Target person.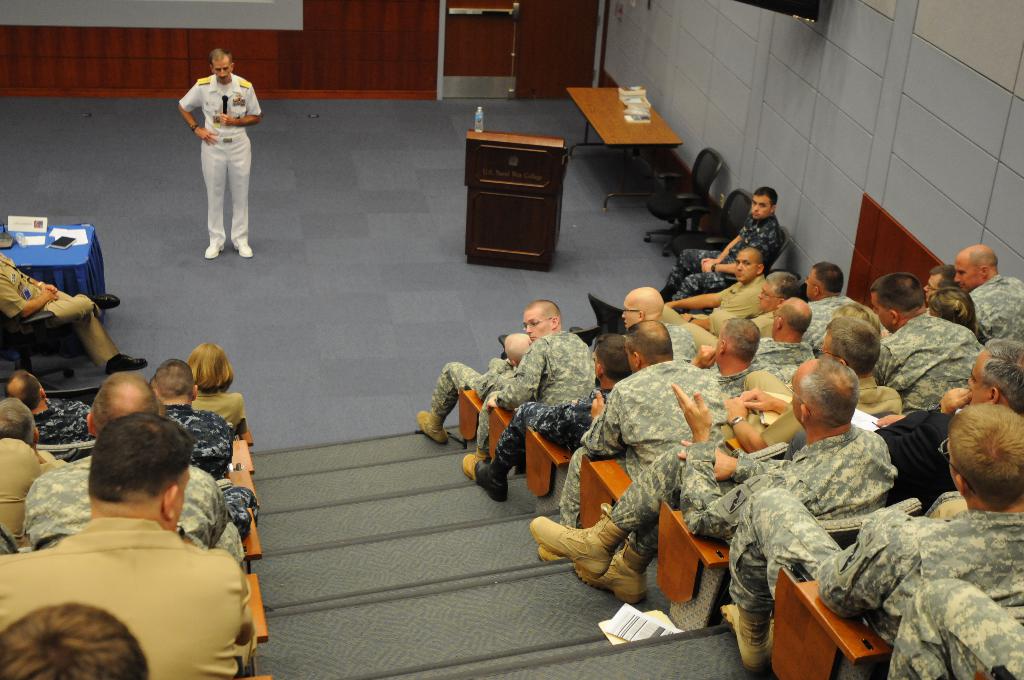
Target region: locate(2, 371, 99, 468).
